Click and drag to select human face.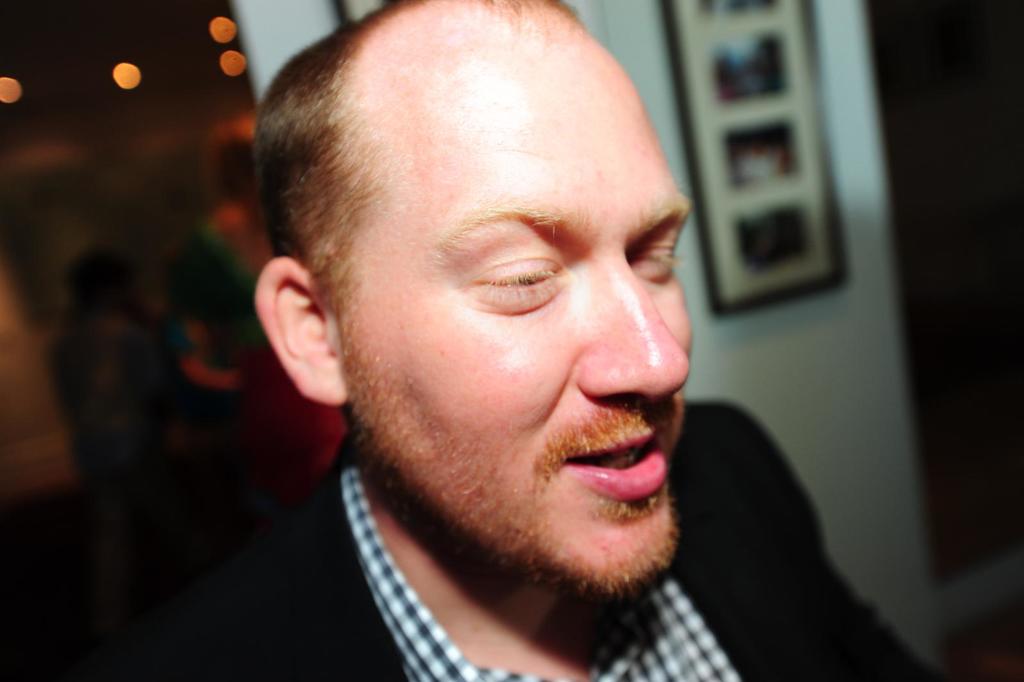
Selection: [340, 53, 694, 594].
